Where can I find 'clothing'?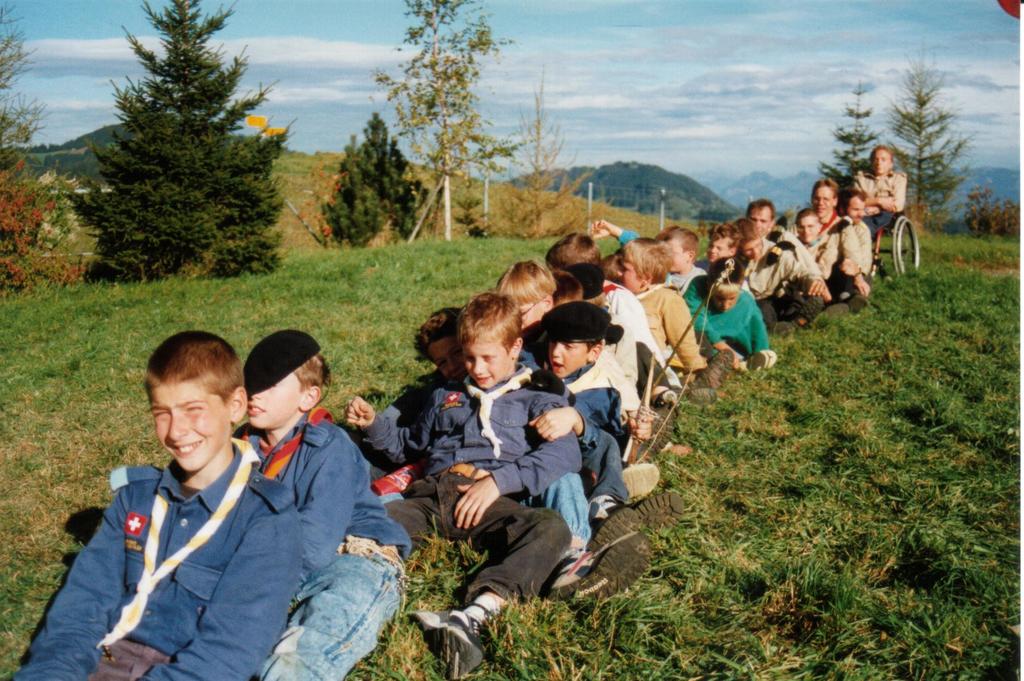
You can find it at crop(692, 288, 781, 370).
